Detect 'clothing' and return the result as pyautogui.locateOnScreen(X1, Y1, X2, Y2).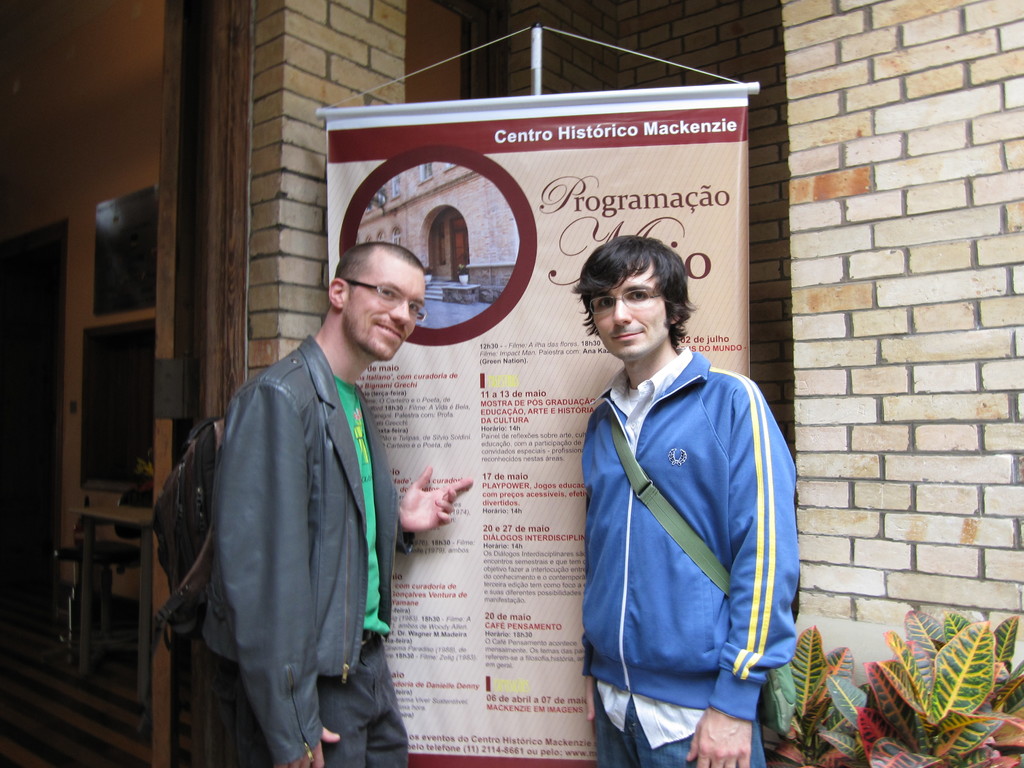
pyautogui.locateOnScreen(196, 330, 410, 767).
